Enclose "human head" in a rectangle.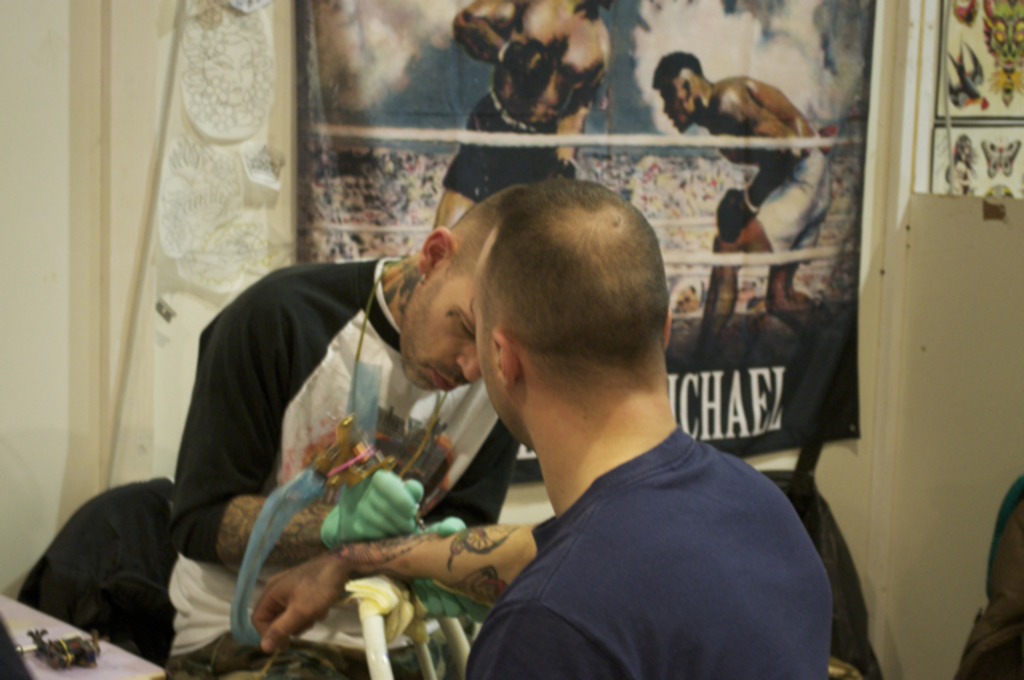
Rect(443, 200, 667, 435).
